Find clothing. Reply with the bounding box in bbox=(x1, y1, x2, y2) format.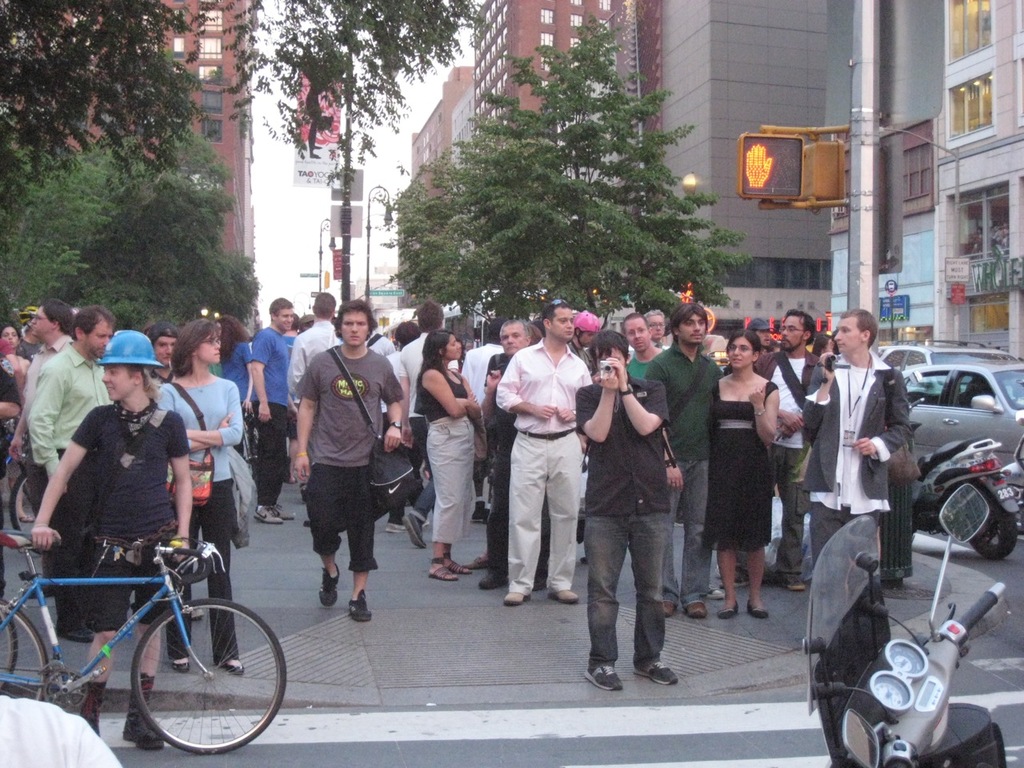
bbox=(126, 670, 154, 722).
